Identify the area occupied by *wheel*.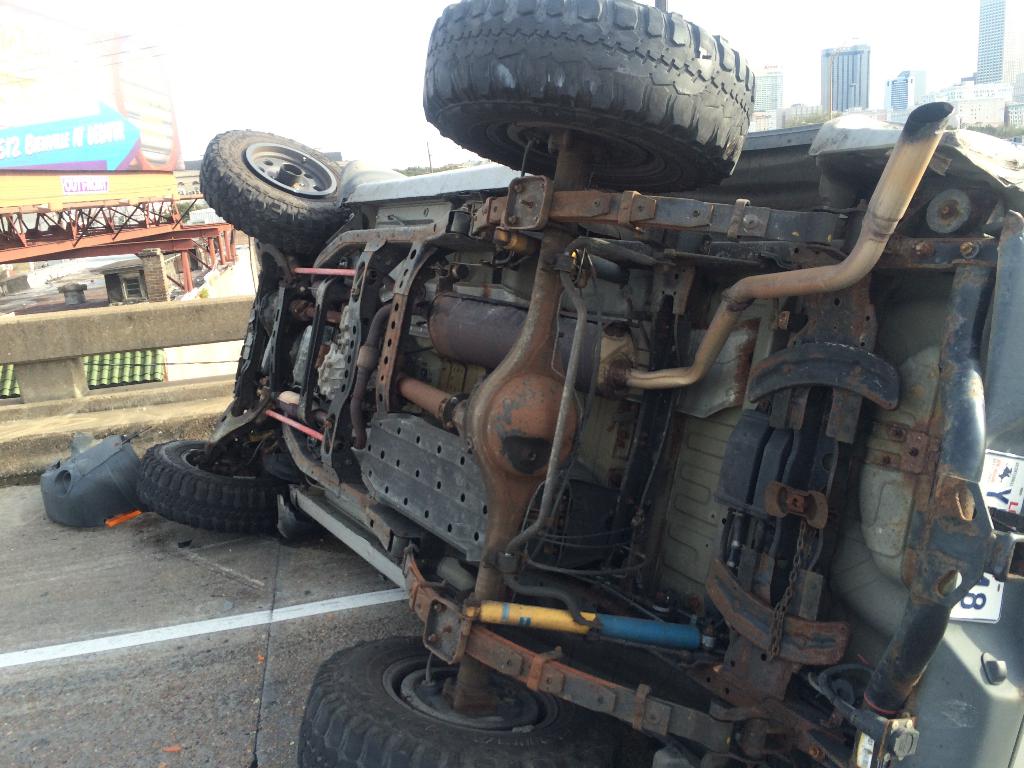
Area: [x1=200, y1=129, x2=351, y2=260].
